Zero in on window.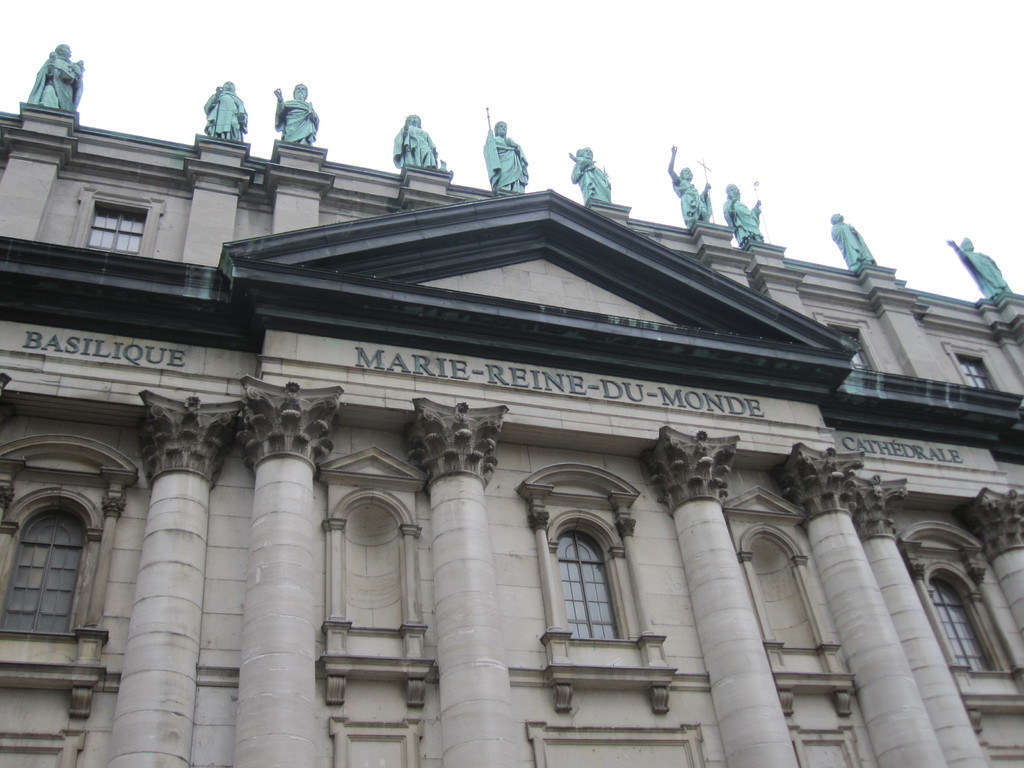
Zeroed in: x1=944, y1=348, x2=1006, y2=396.
